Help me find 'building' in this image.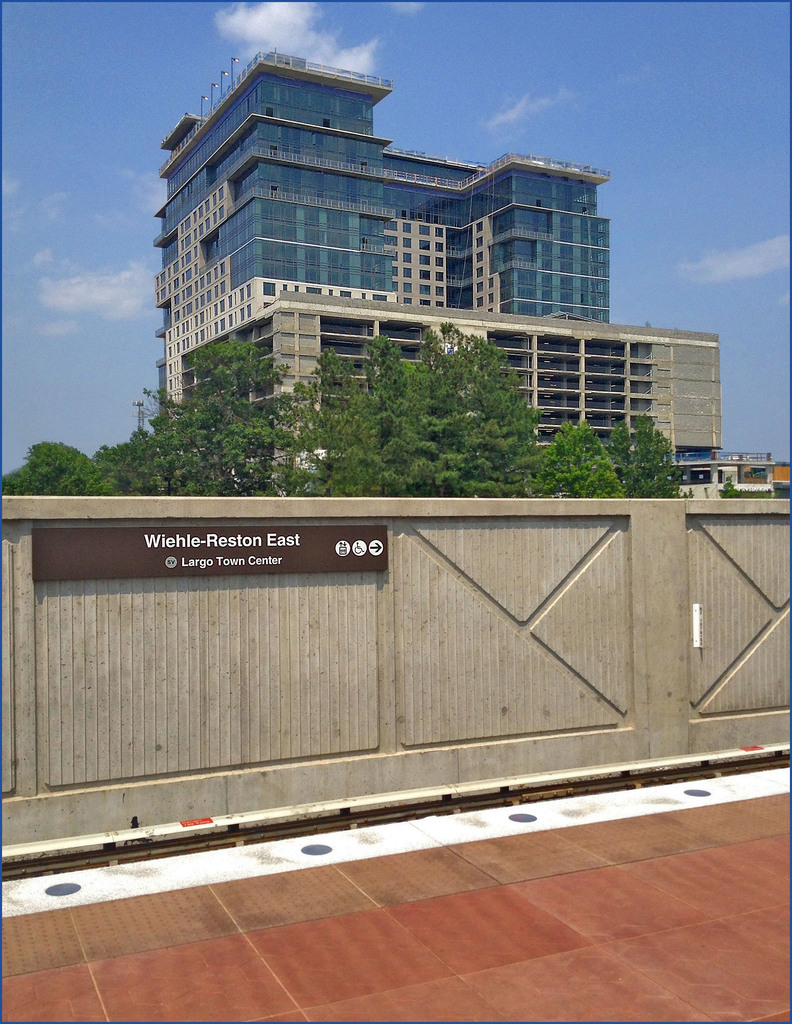
Found it: 149,54,718,500.
